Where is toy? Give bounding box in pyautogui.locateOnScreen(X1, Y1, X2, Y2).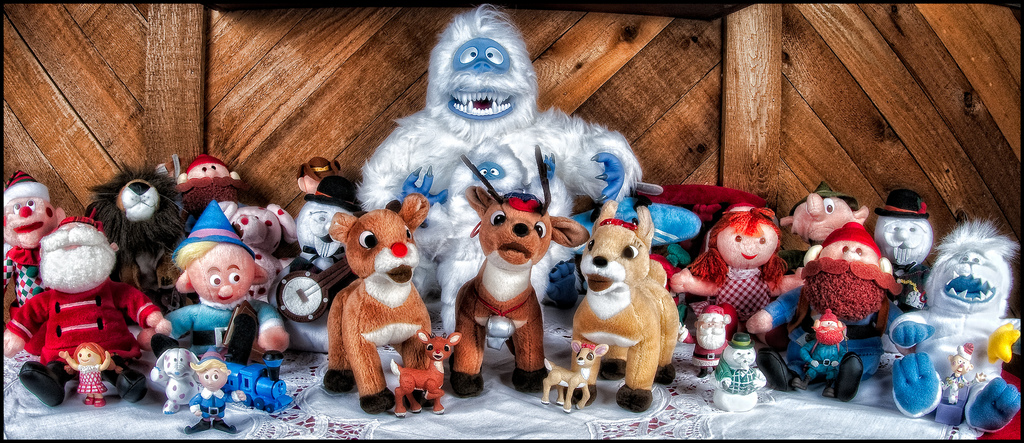
pyautogui.locateOnScreen(744, 222, 910, 393).
